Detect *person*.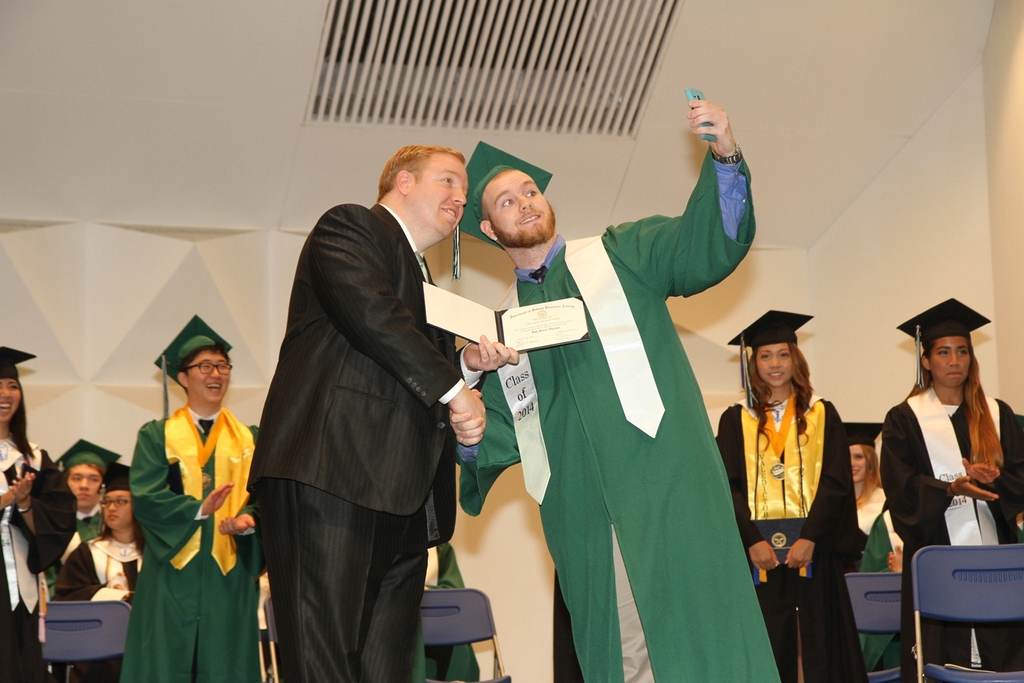
Detected at left=882, top=298, right=1023, bottom=682.
